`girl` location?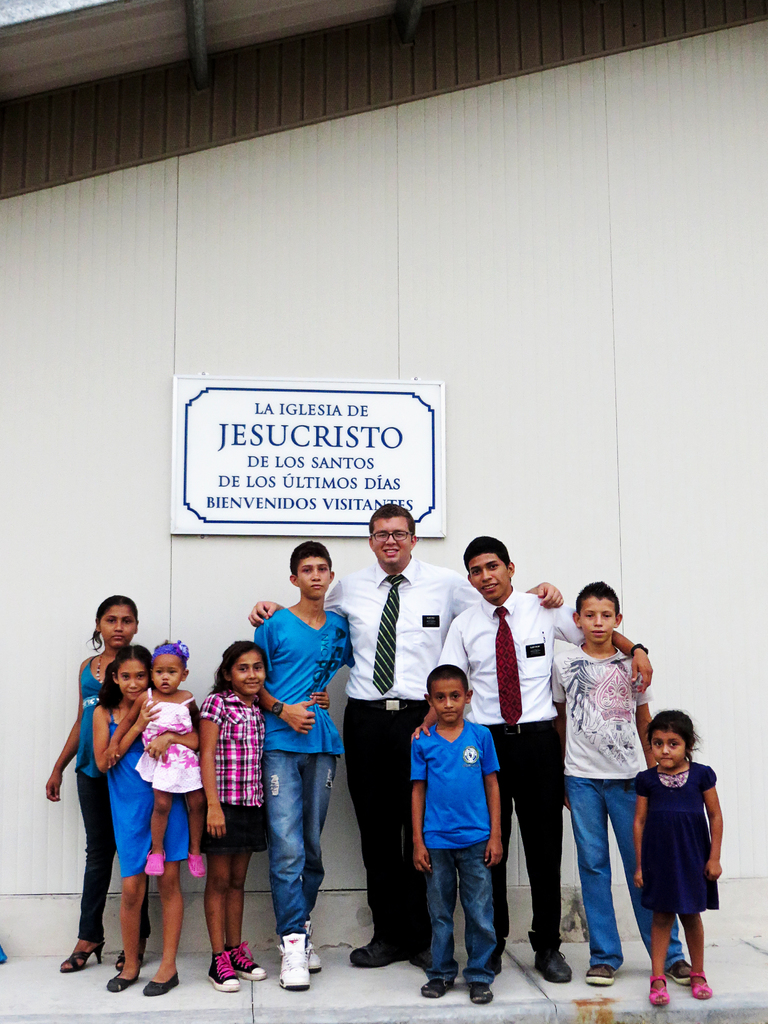
select_region(634, 708, 722, 1012)
